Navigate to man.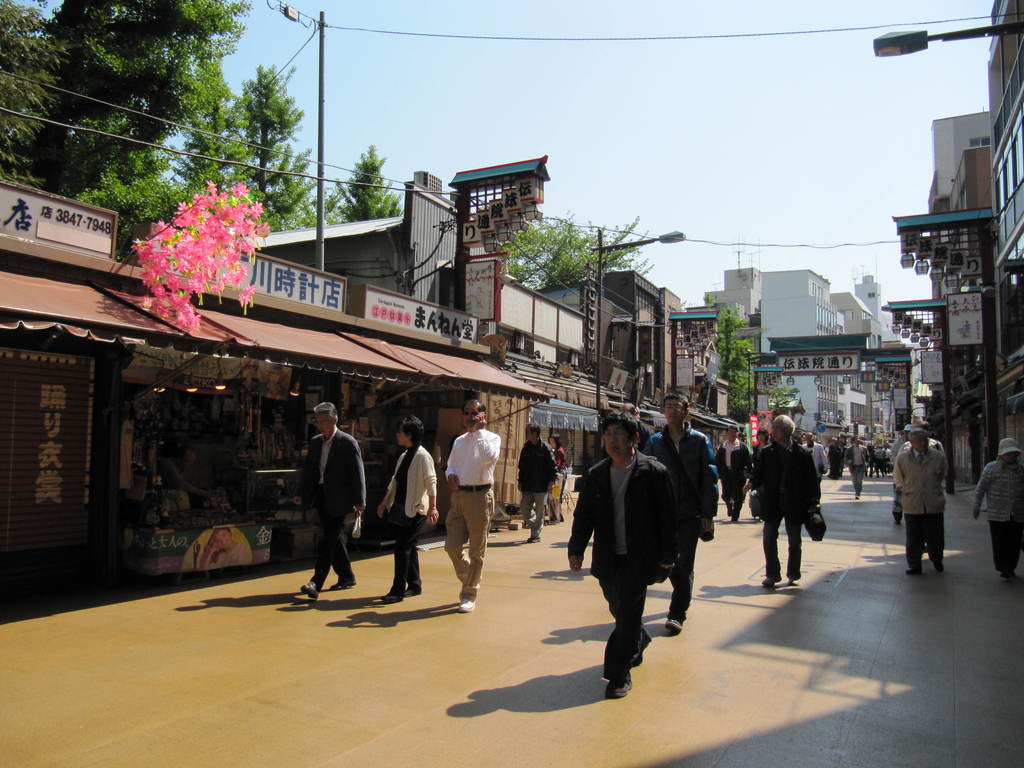
Navigation target: x1=291 y1=402 x2=369 y2=599.
